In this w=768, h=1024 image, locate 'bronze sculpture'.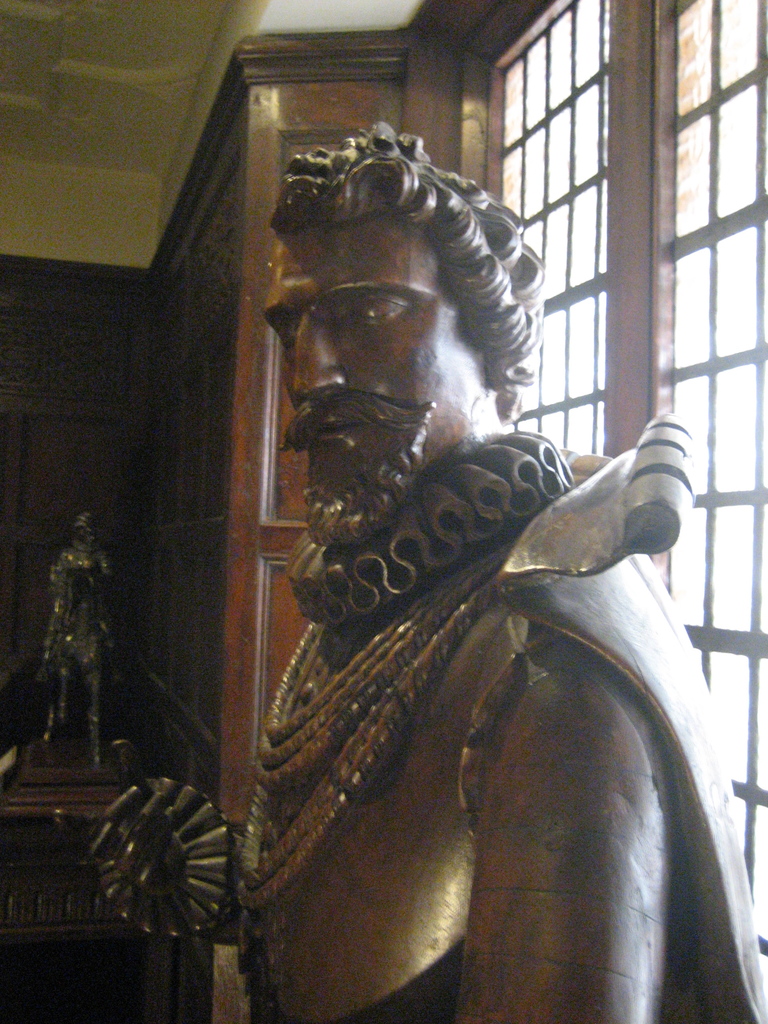
Bounding box: <box>190,108,743,989</box>.
